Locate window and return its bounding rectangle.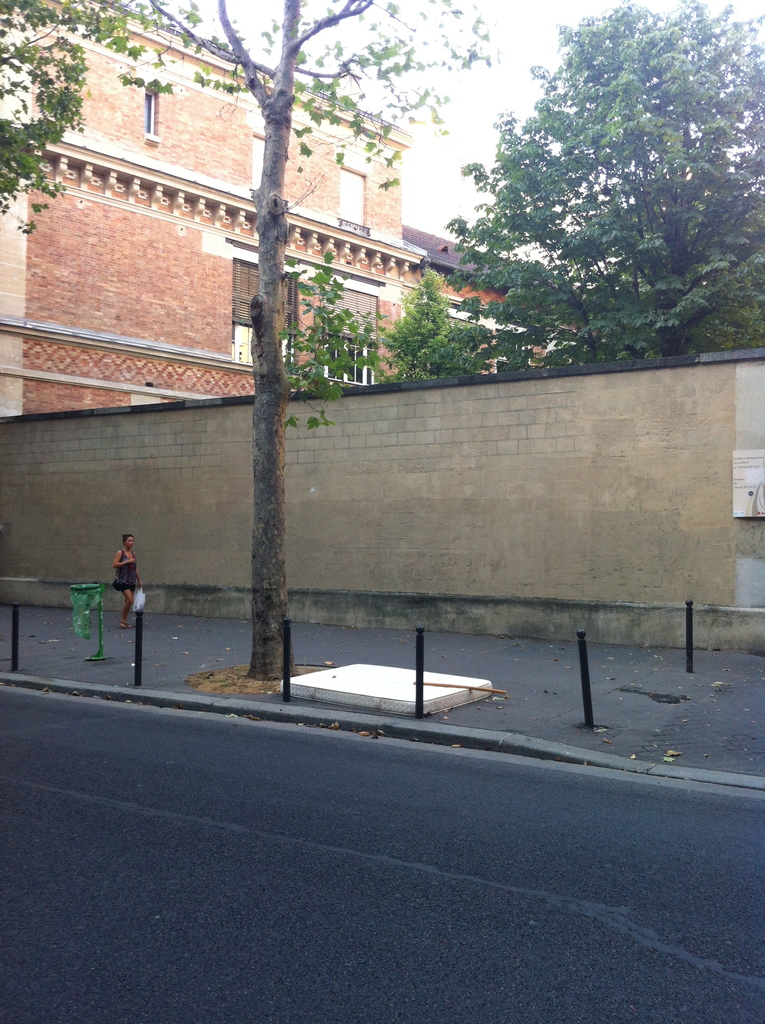
locate(139, 74, 158, 144).
